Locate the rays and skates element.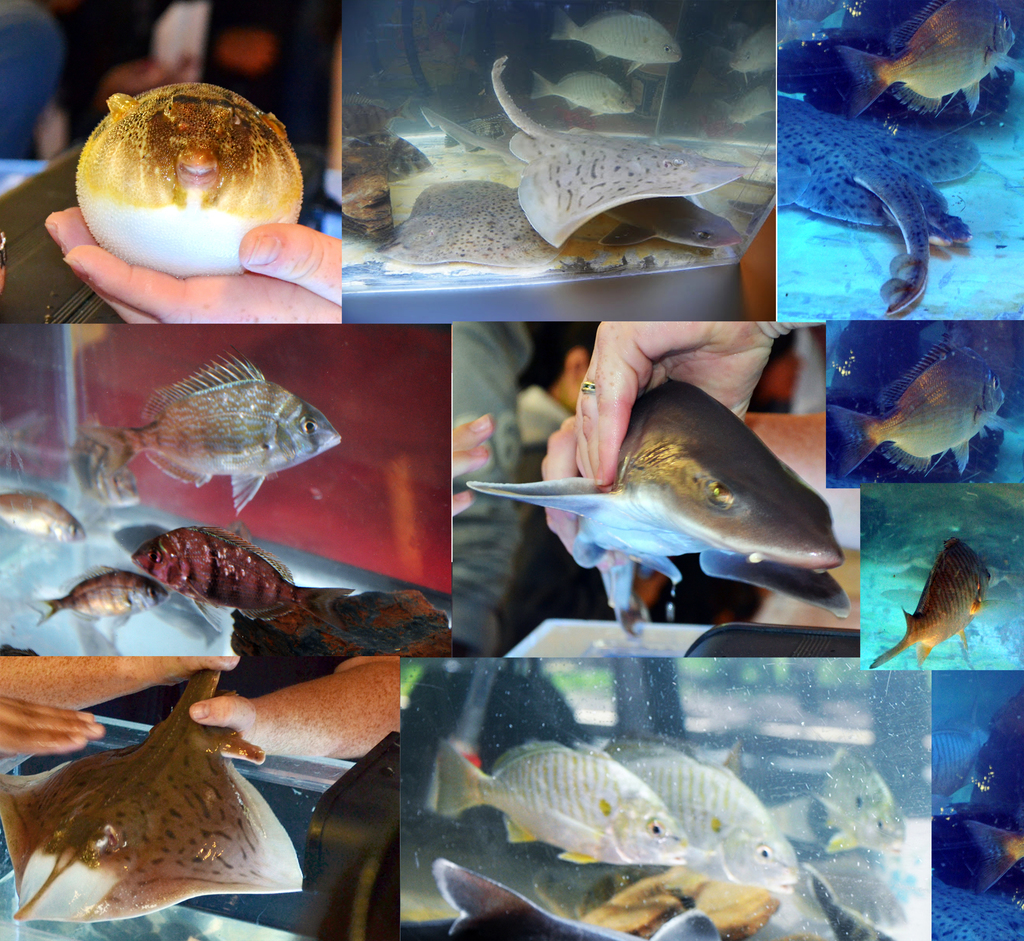
Element bbox: <region>0, 677, 311, 926</region>.
